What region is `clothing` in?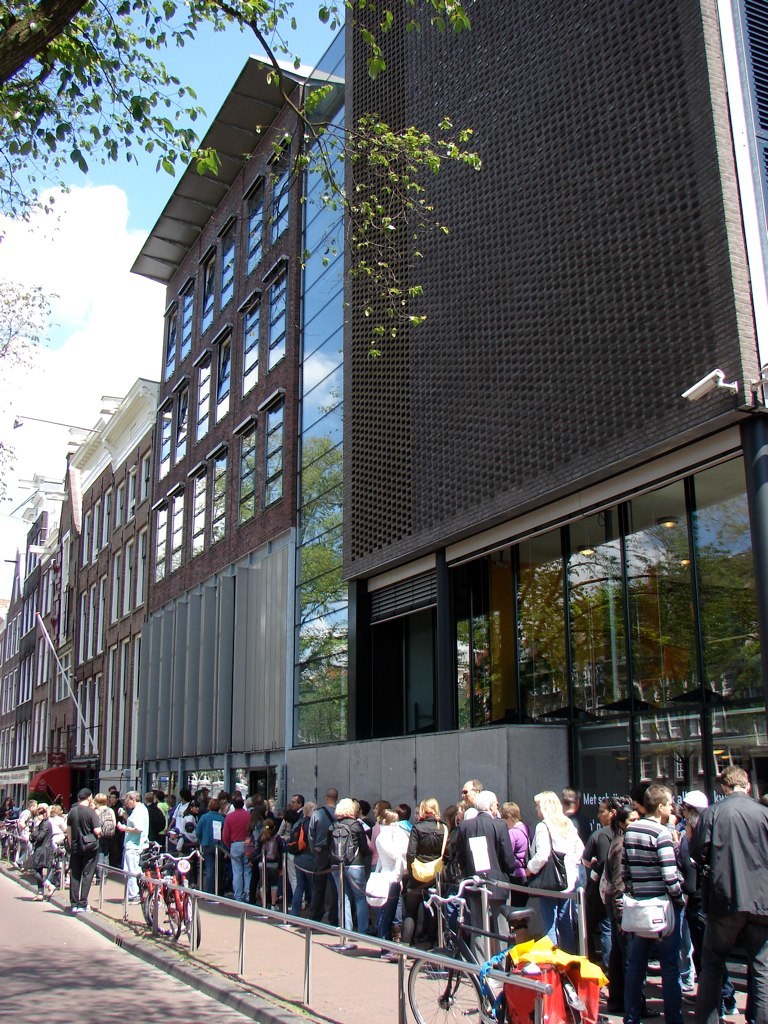
<bbox>122, 808, 146, 900</bbox>.
